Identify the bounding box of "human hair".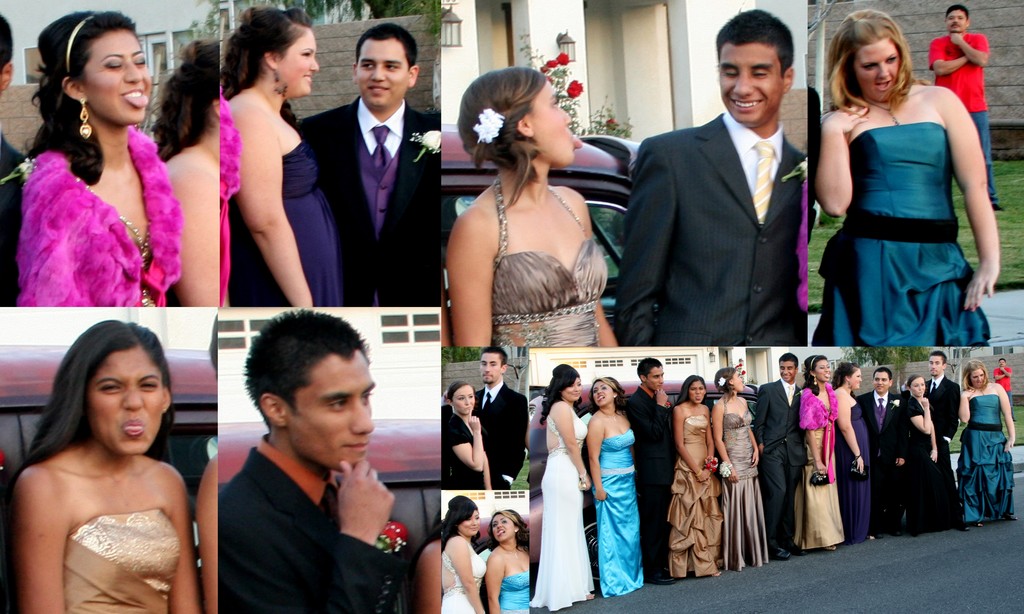
(227, 10, 314, 130).
